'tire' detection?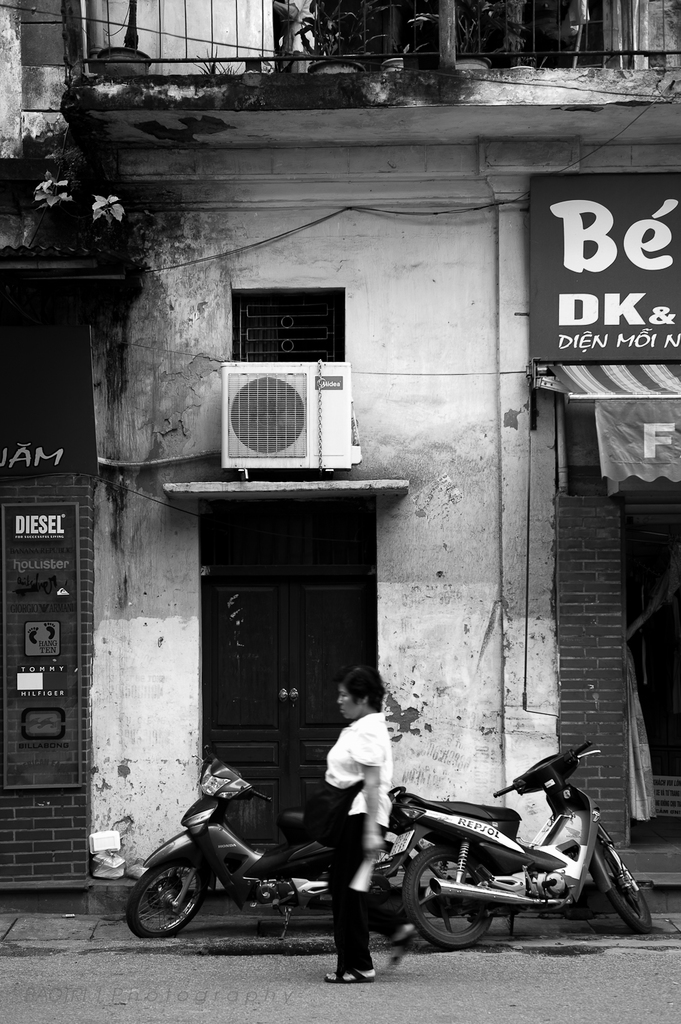
region(393, 847, 495, 952)
